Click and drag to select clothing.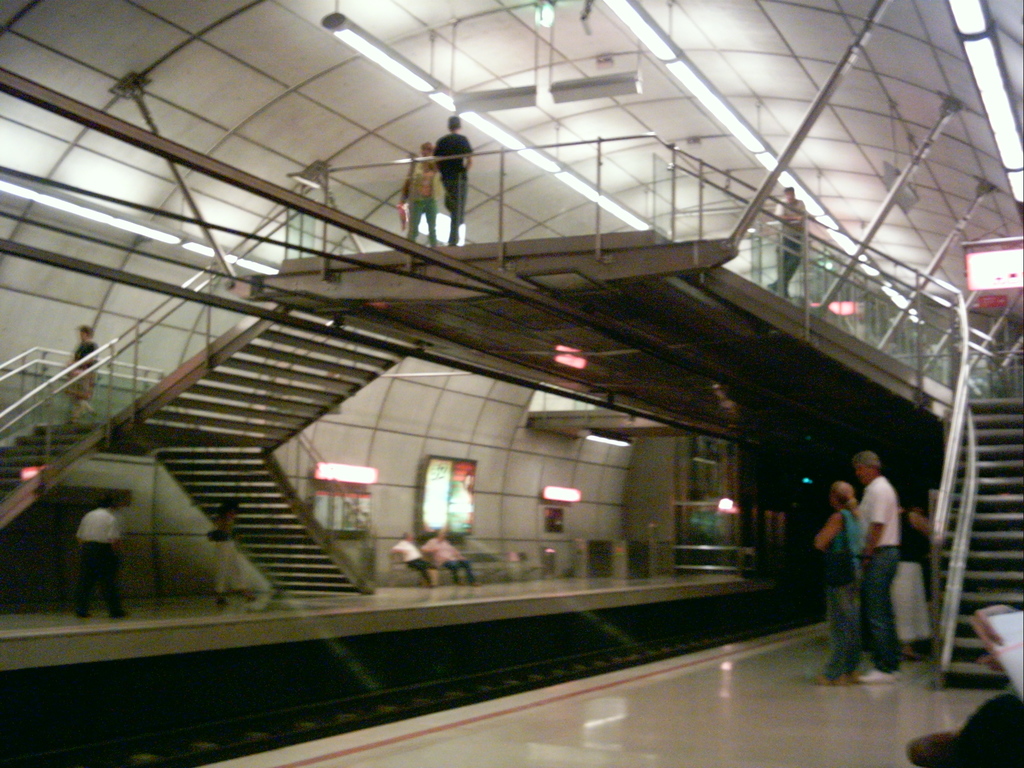
Selection: <box>388,541,440,589</box>.
